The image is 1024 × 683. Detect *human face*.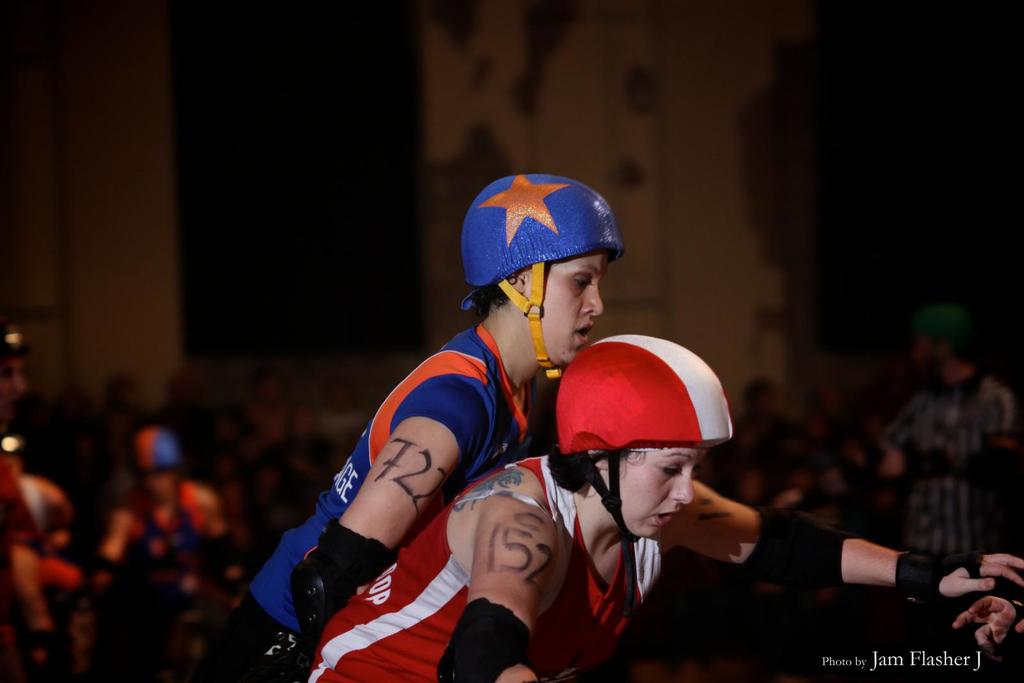
Detection: <box>615,442,707,534</box>.
